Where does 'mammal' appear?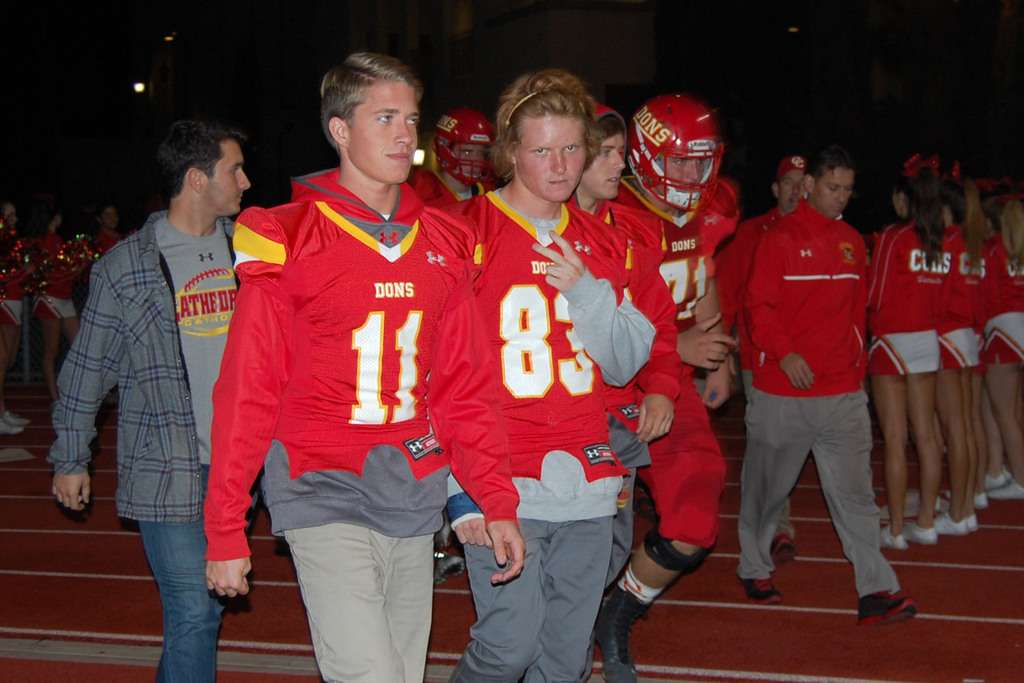
Appears at (42,211,80,345).
